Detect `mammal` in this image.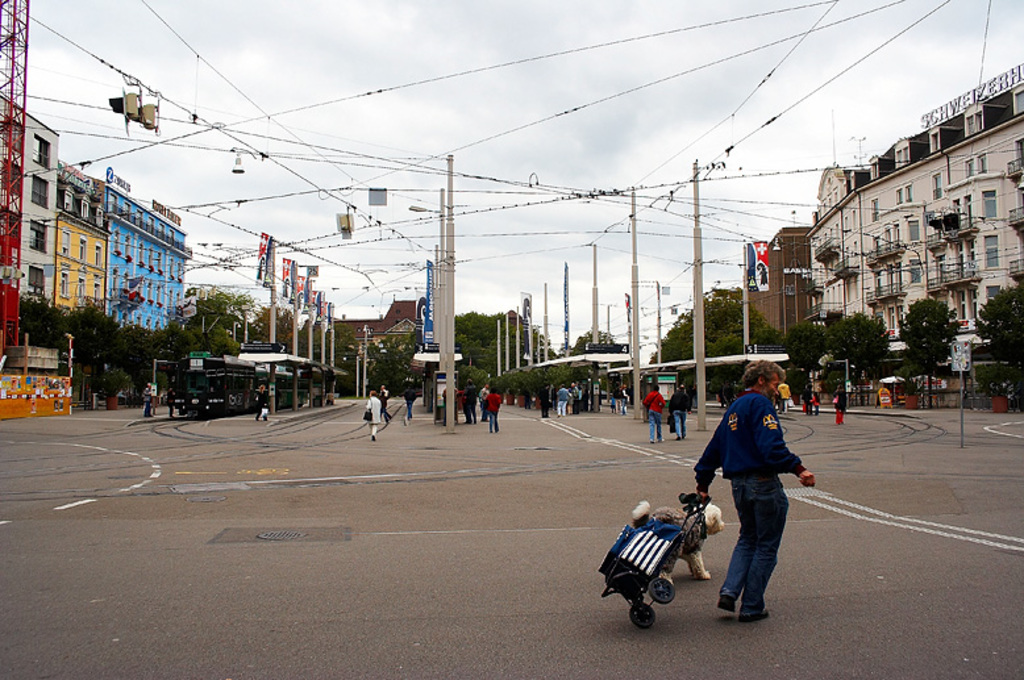
Detection: region(609, 387, 624, 414).
